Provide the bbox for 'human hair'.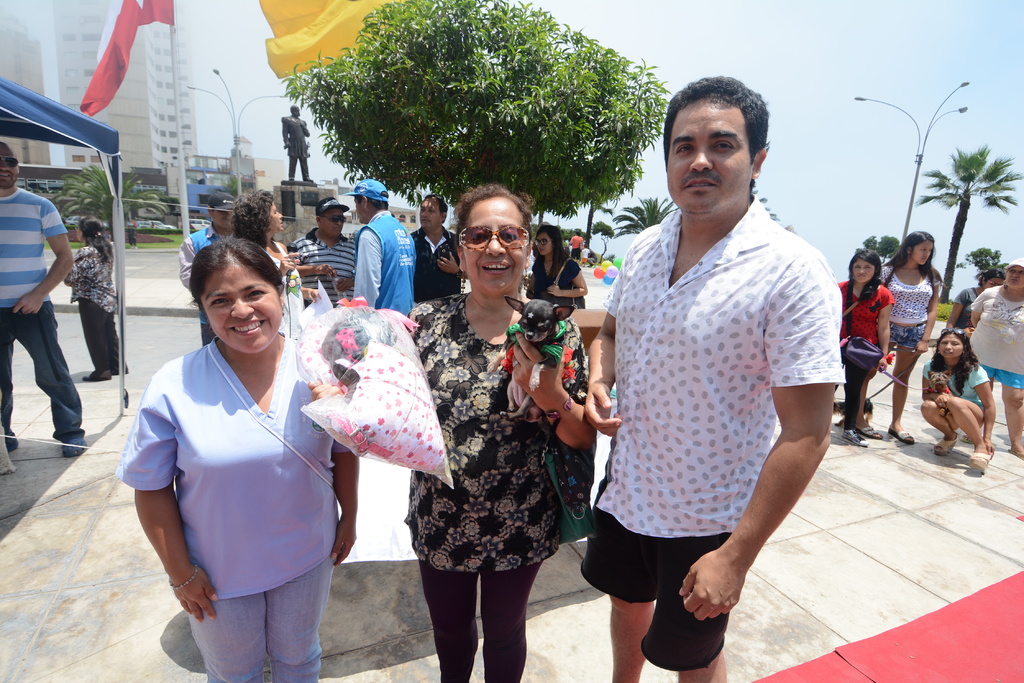
{"x1": 668, "y1": 77, "x2": 778, "y2": 191}.
